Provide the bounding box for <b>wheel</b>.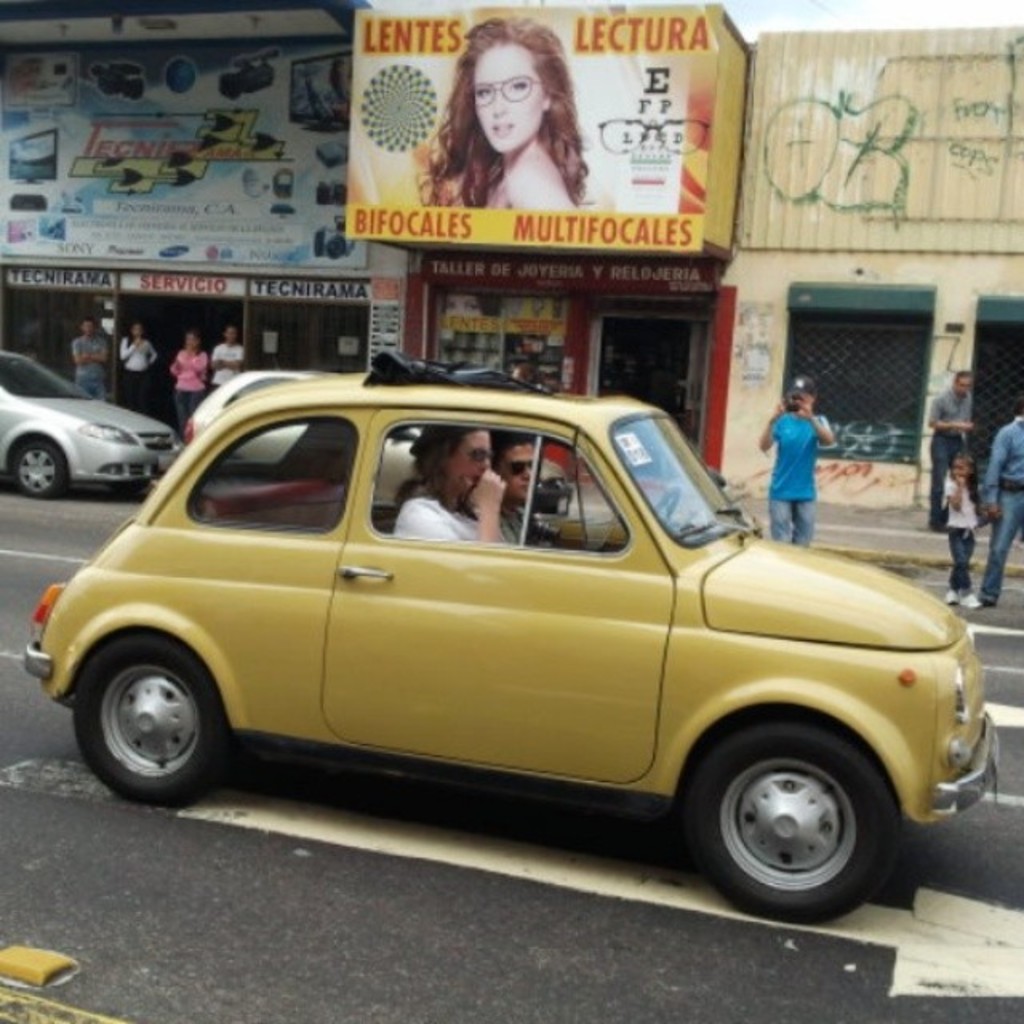
pyautogui.locateOnScreen(651, 482, 677, 523).
